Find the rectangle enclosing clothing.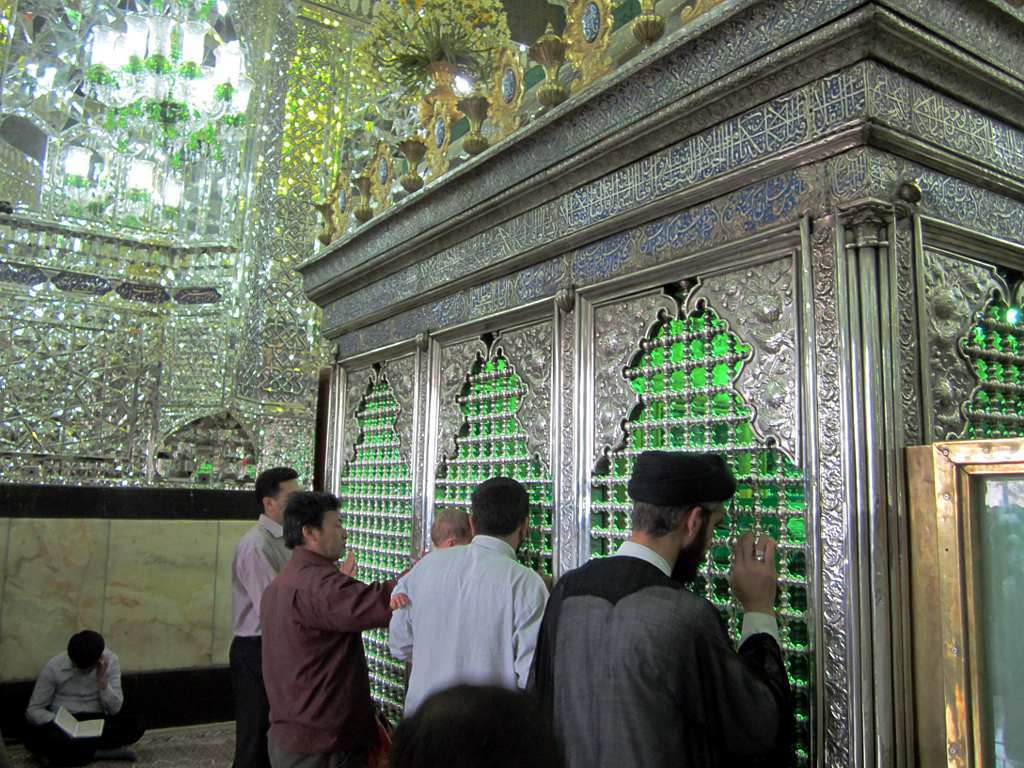
<region>227, 513, 274, 767</region>.
